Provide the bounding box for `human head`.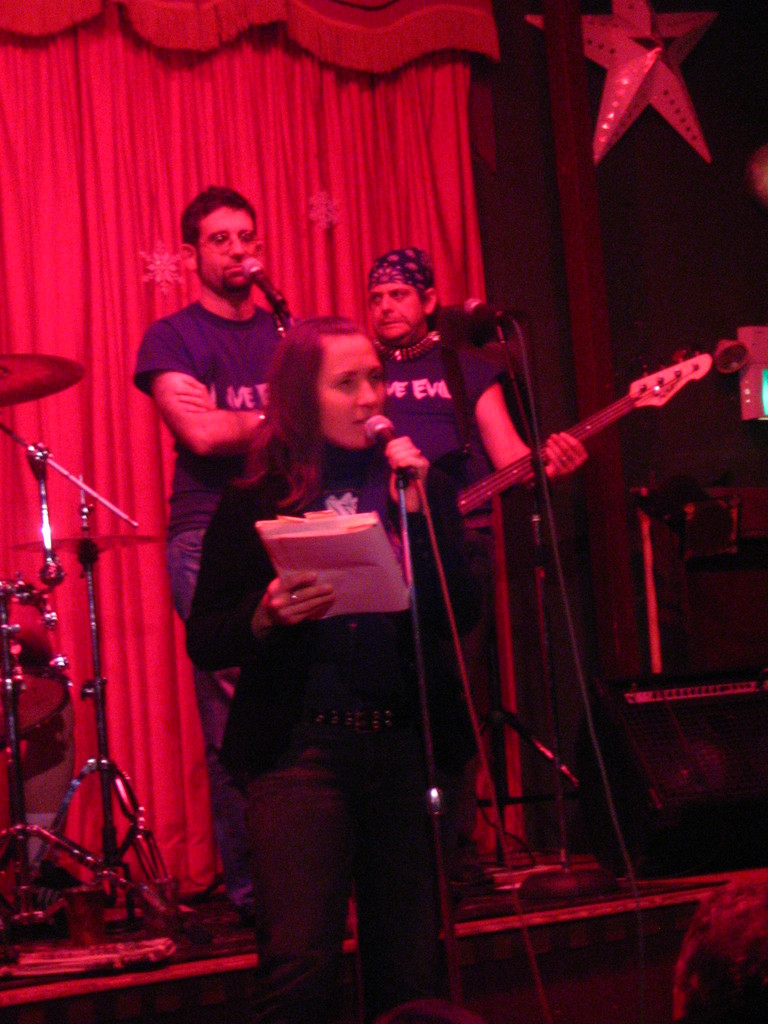
[x1=363, y1=248, x2=436, y2=351].
